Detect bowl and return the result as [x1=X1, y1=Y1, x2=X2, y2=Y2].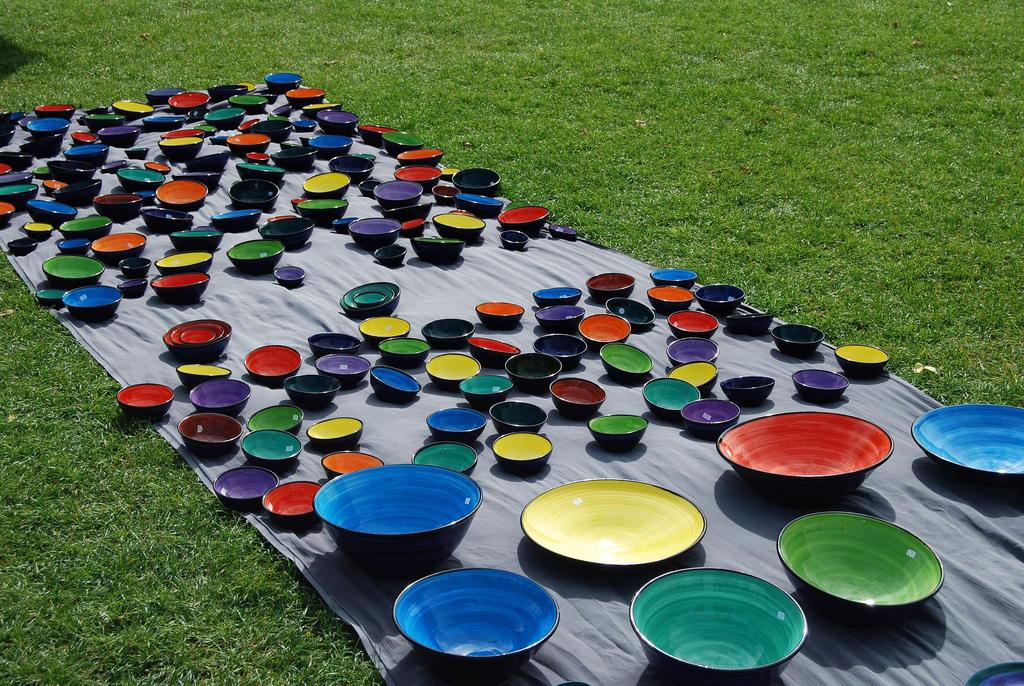
[x1=17, y1=134, x2=60, y2=159].
